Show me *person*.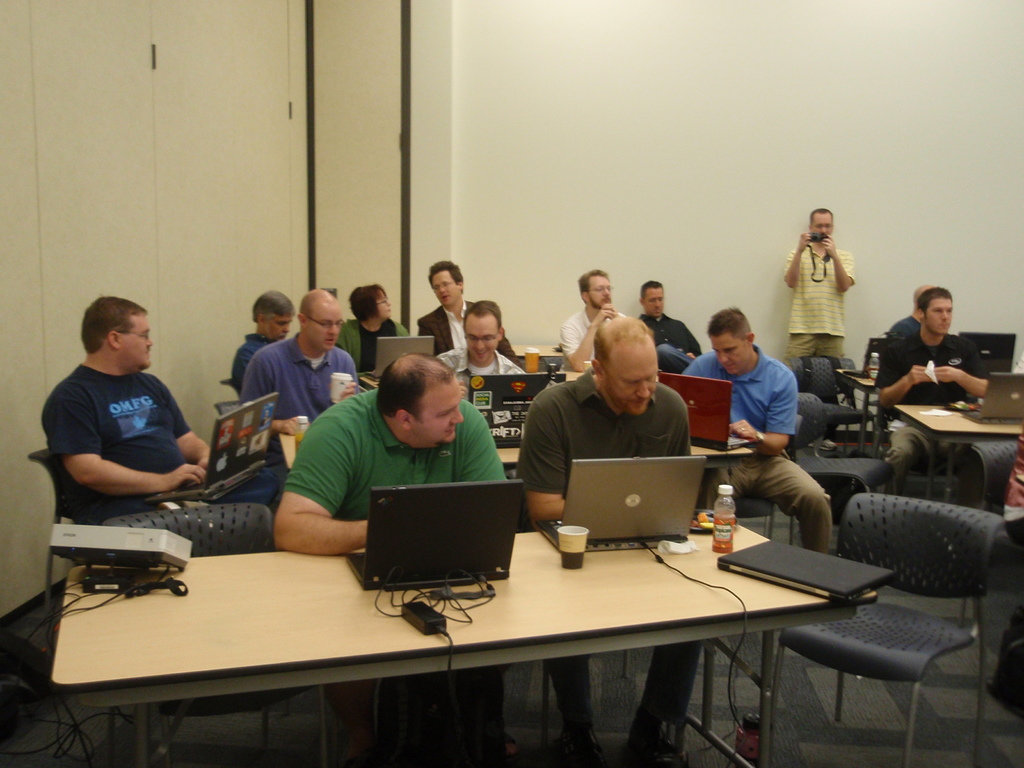
*person* is here: left=517, top=308, right=693, bottom=767.
